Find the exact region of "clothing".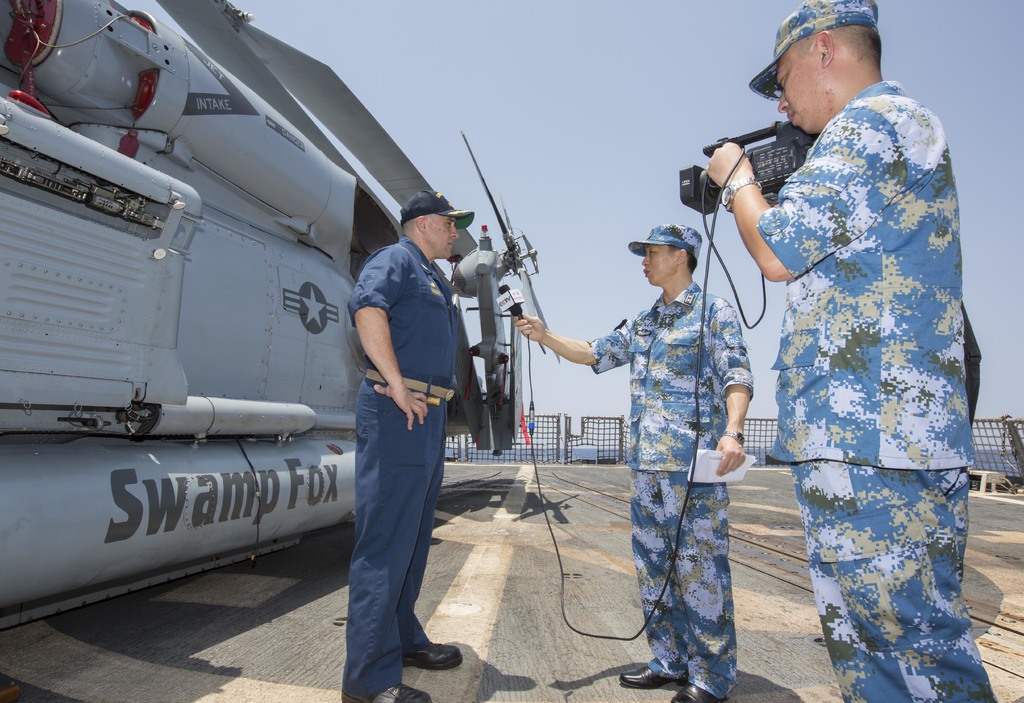
Exact region: {"left": 586, "top": 219, "right": 770, "bottom": 666}.
